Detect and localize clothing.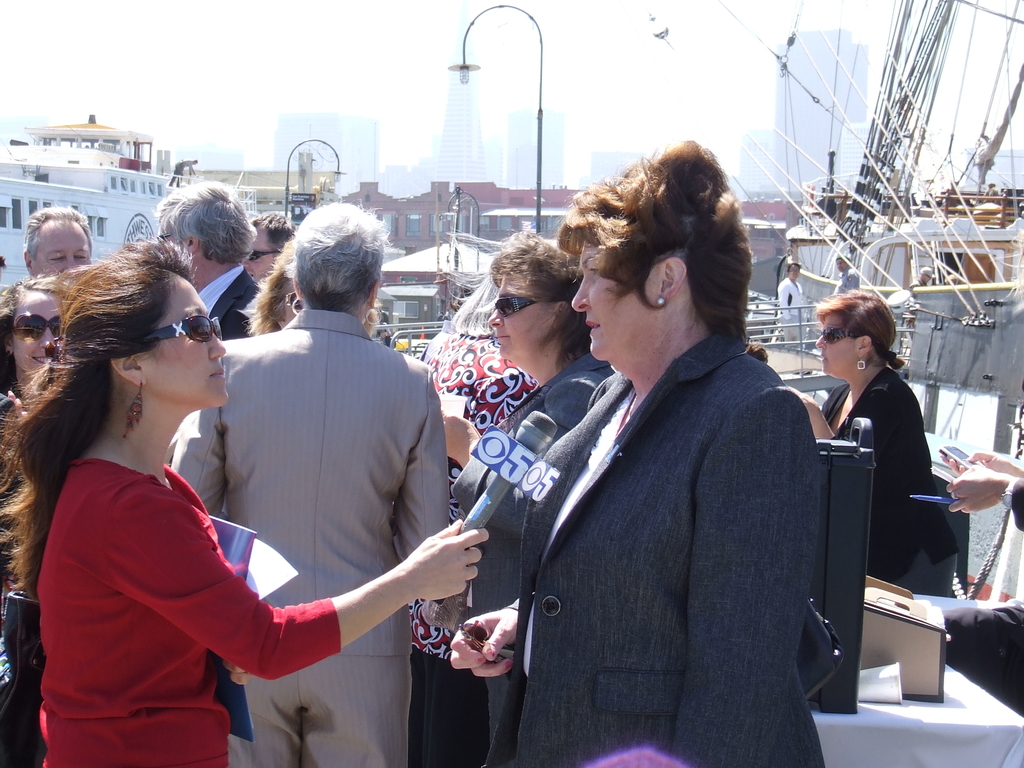
Localized at crop(780, 278, 814, 355).
